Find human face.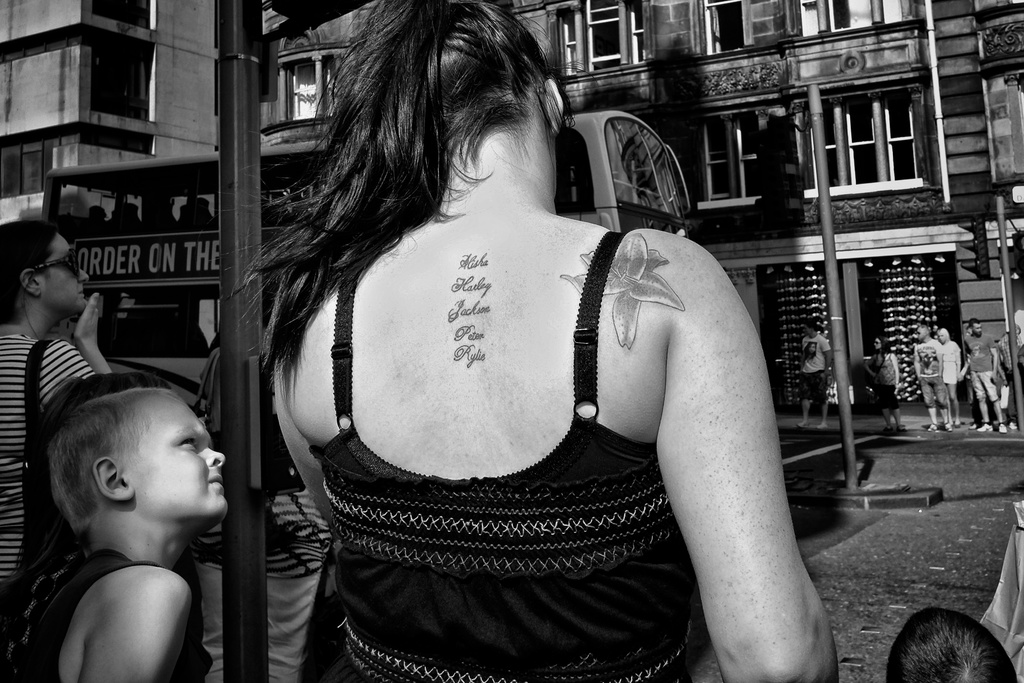
<bbox>872, 337, 884, 350</bbox>.
